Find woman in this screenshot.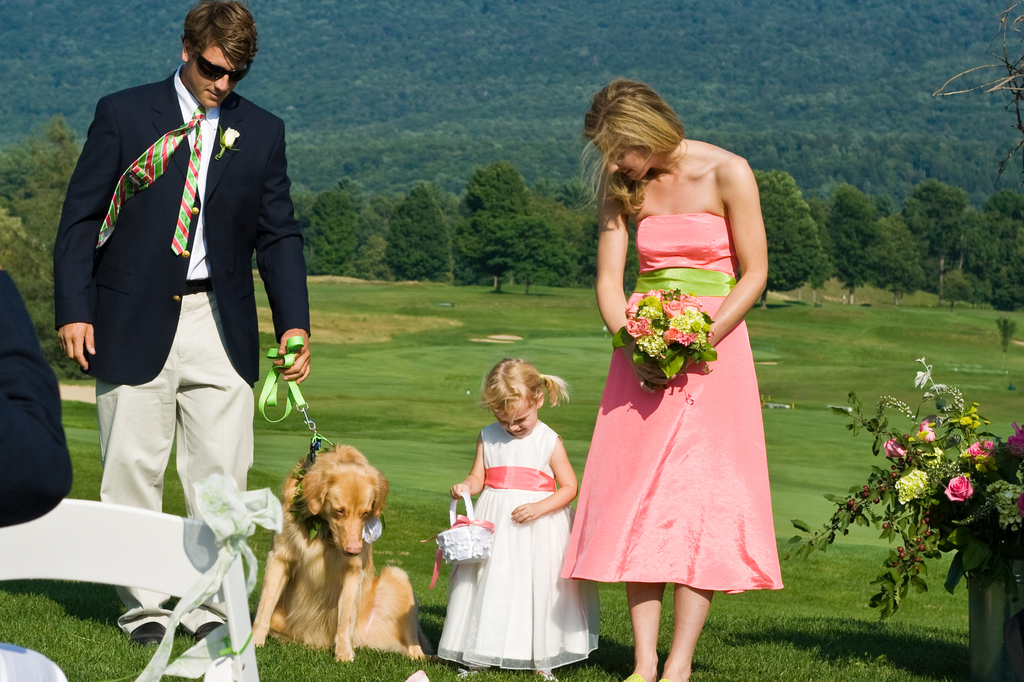
The bounding box for woman is x1=564 y1=81 x2=794 y2=667.
